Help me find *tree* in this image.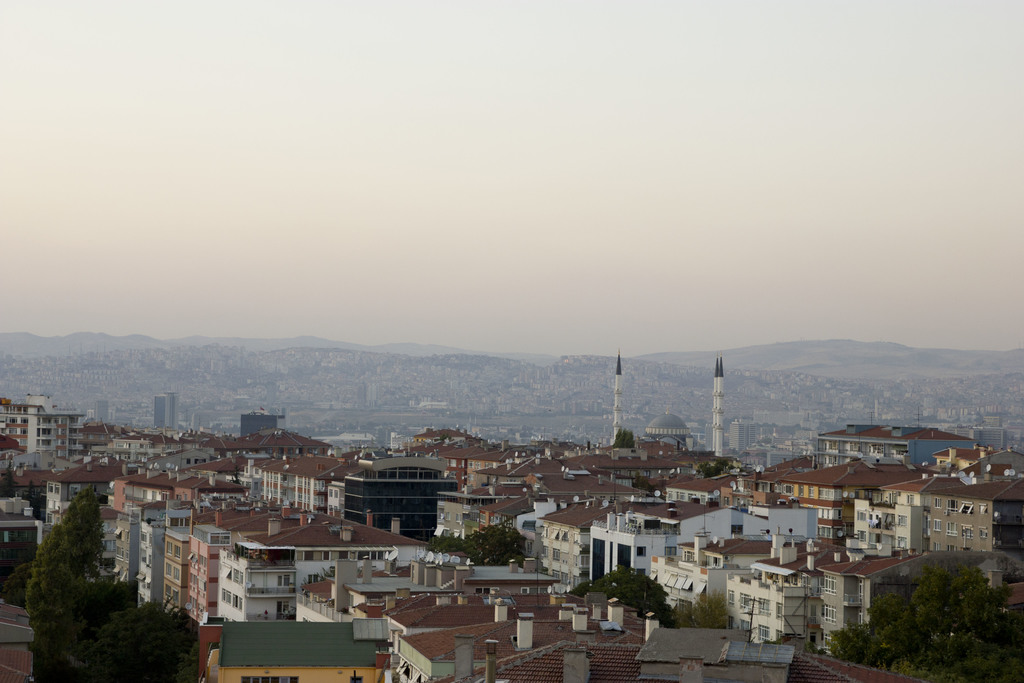
Found it: <bbox>565, 567, 676, 625</bbox>.
